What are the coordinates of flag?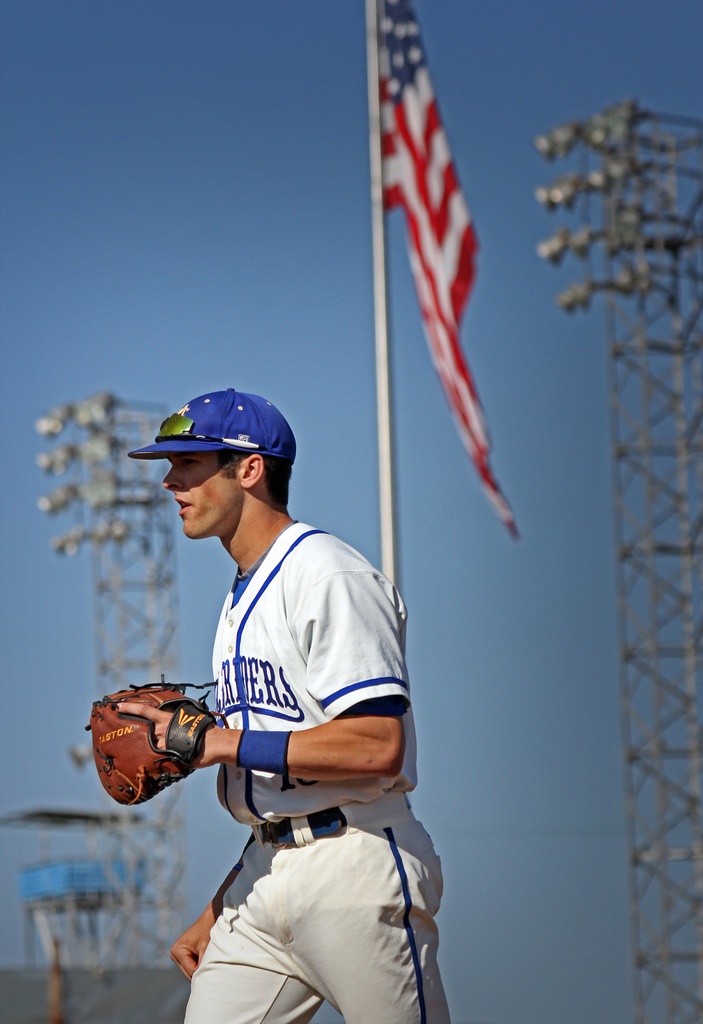
{"x1": 369, "y1": 20, "x2": 491, "y2": 457}.
